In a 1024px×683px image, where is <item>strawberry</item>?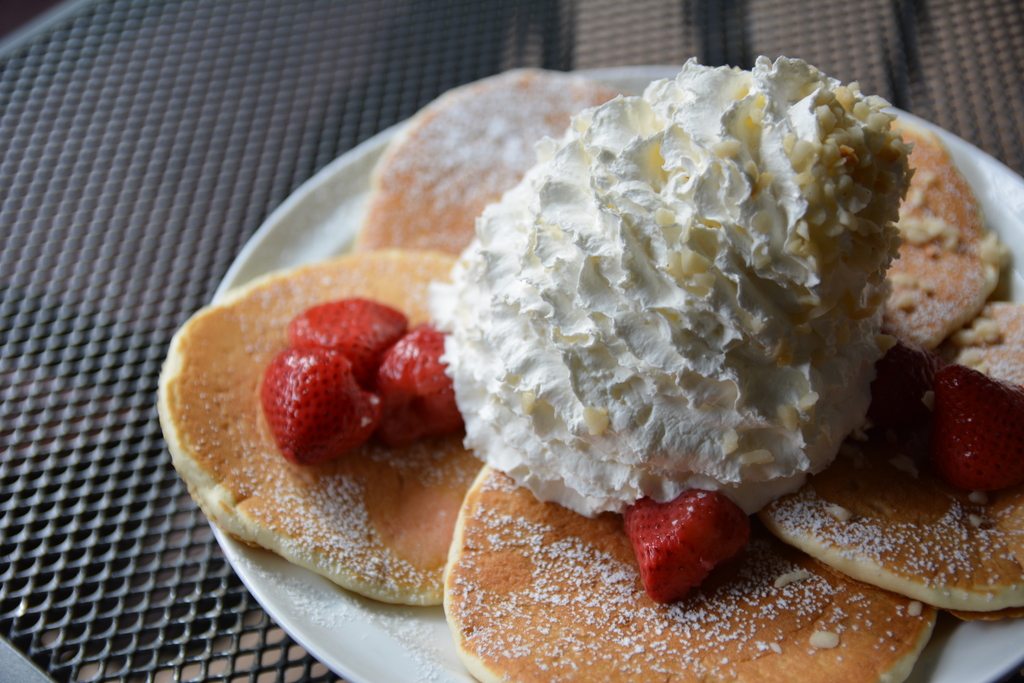
<region>260, 347, 385, 472</region>.
